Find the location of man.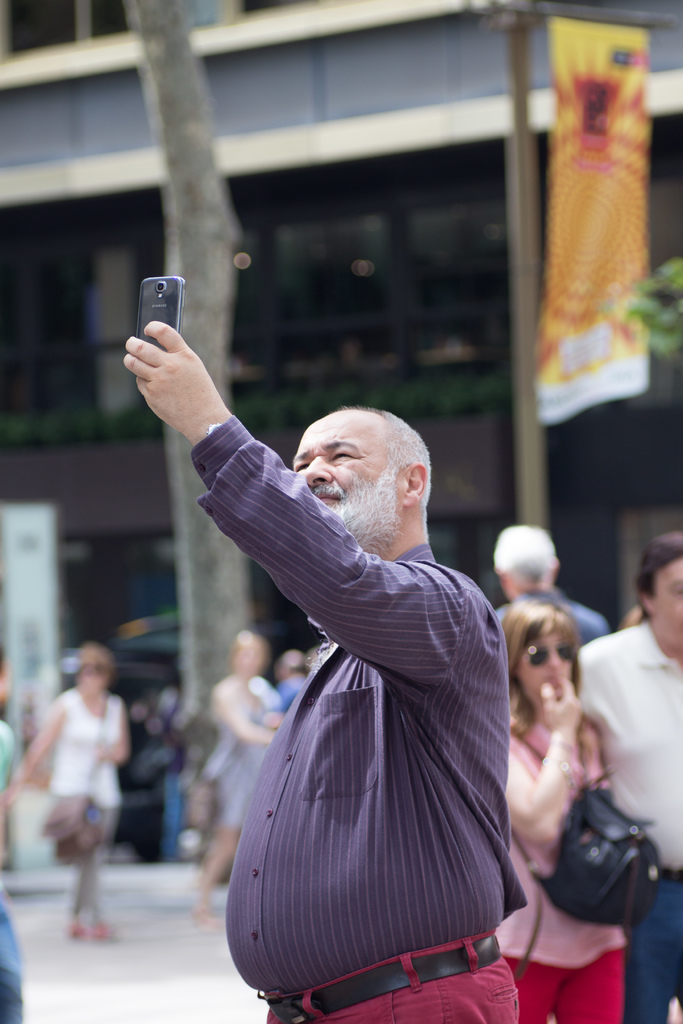
Location: [left=493, top=522, right=605, bottom=646].
